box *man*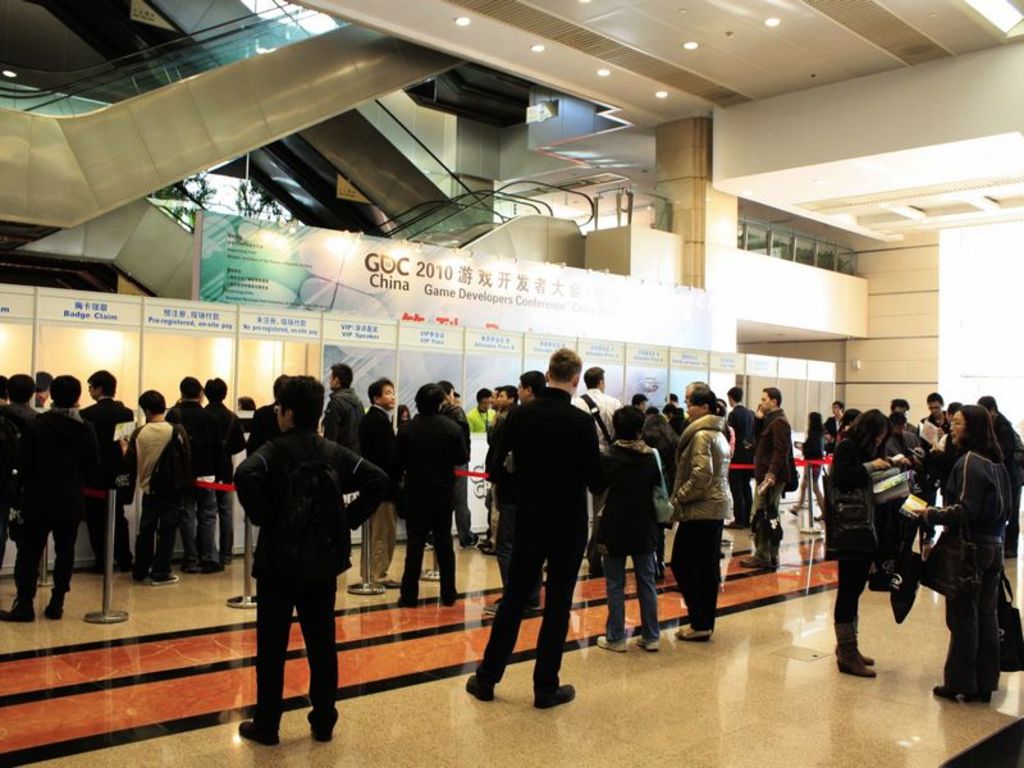
crop(0, 374, 101, 630)
